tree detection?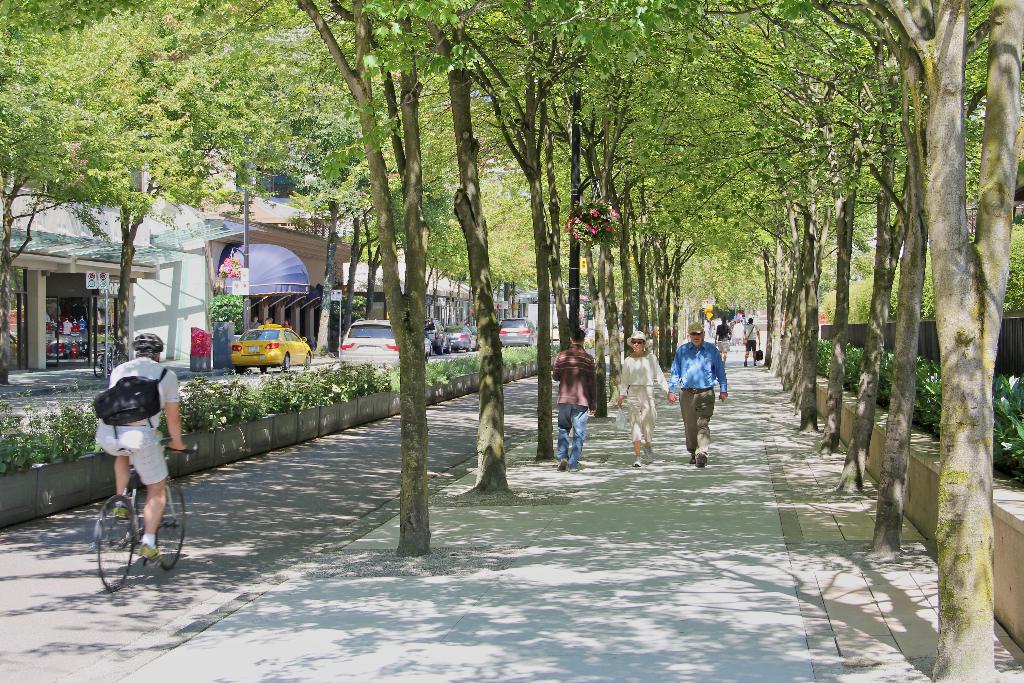
<box>892,0,1023,682</box>
